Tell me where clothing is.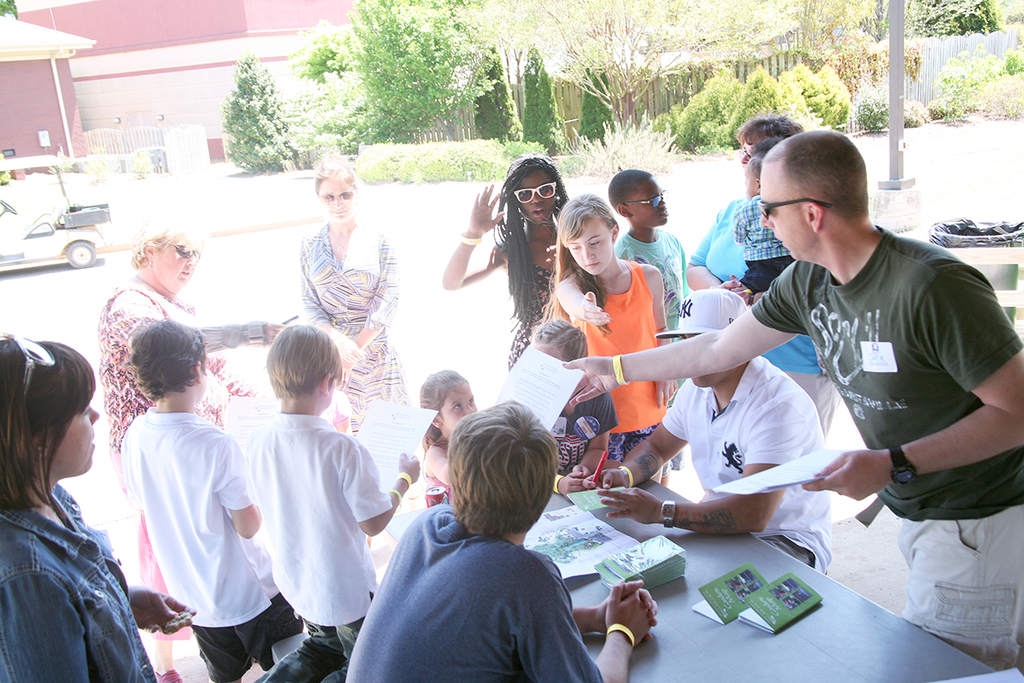
clothing is at x1=0 y1=485 x2=180 y2=682.
